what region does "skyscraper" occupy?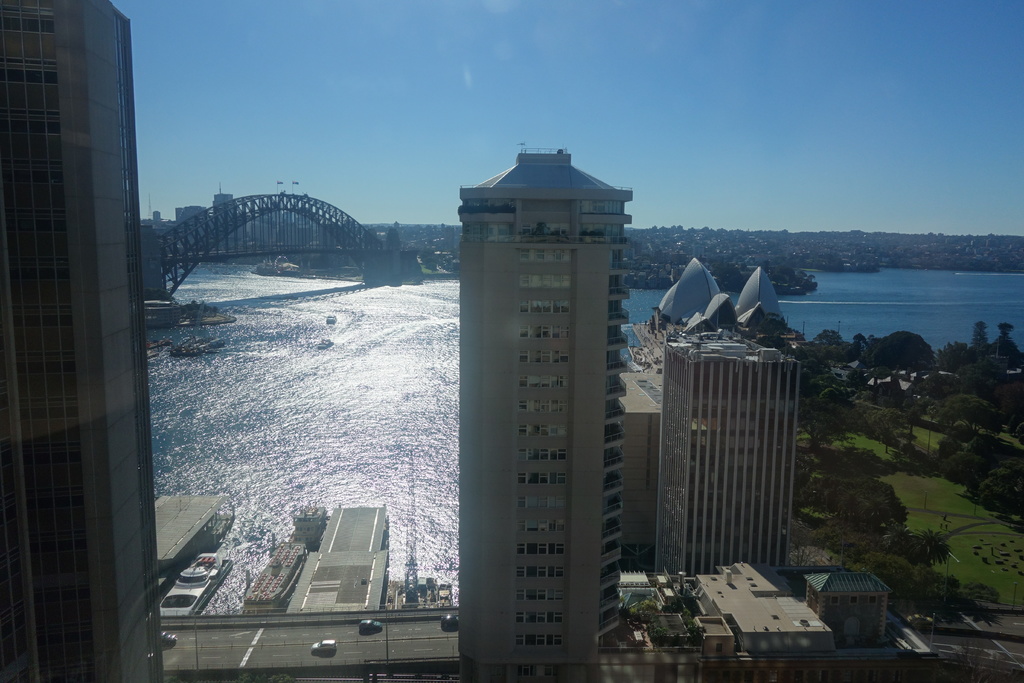
bbox=(427, 114, 660, 657).
